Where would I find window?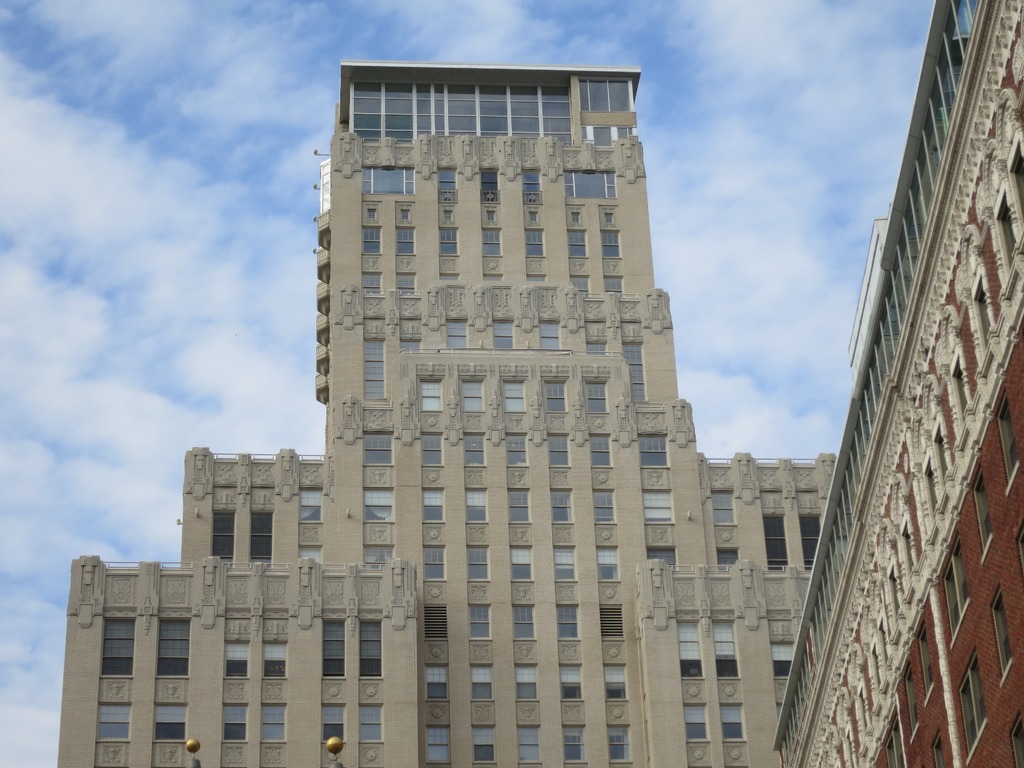
At BBox(512, 603, 536, 641).
